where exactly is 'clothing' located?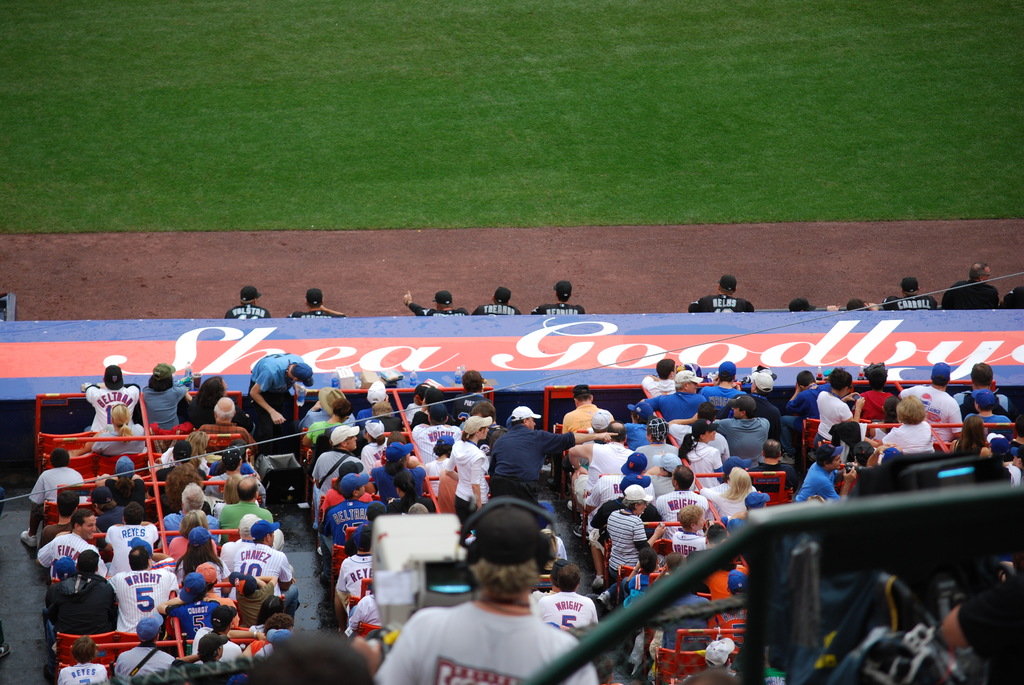
Its bounding box is (left=941, top=279, right=1000, bottom=310).
